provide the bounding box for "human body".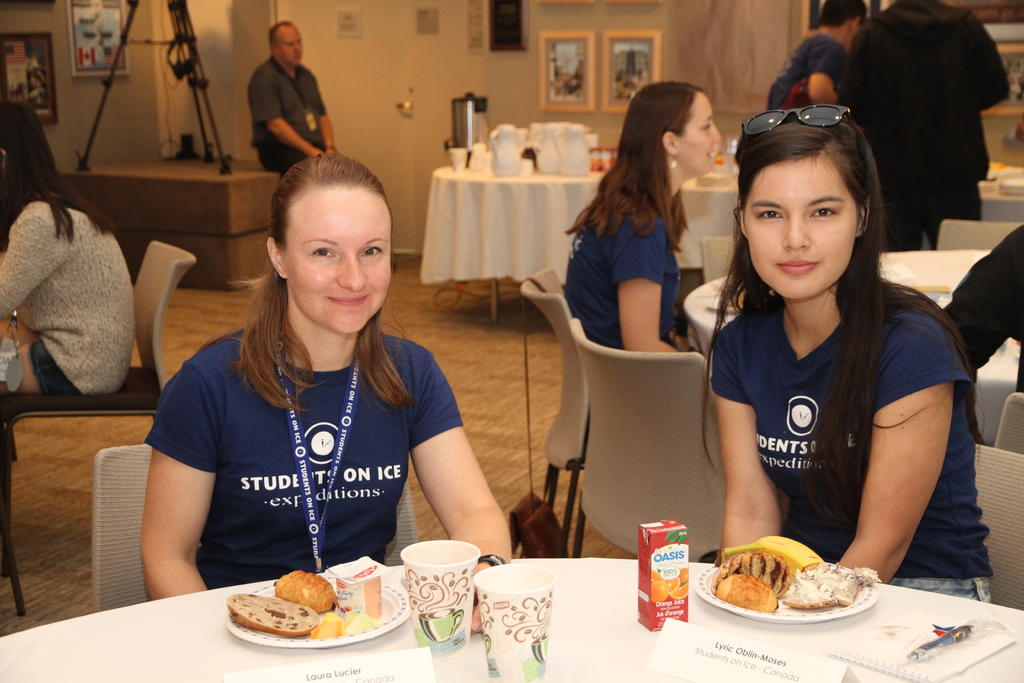
bbox(843, 0, 1012, 253).
